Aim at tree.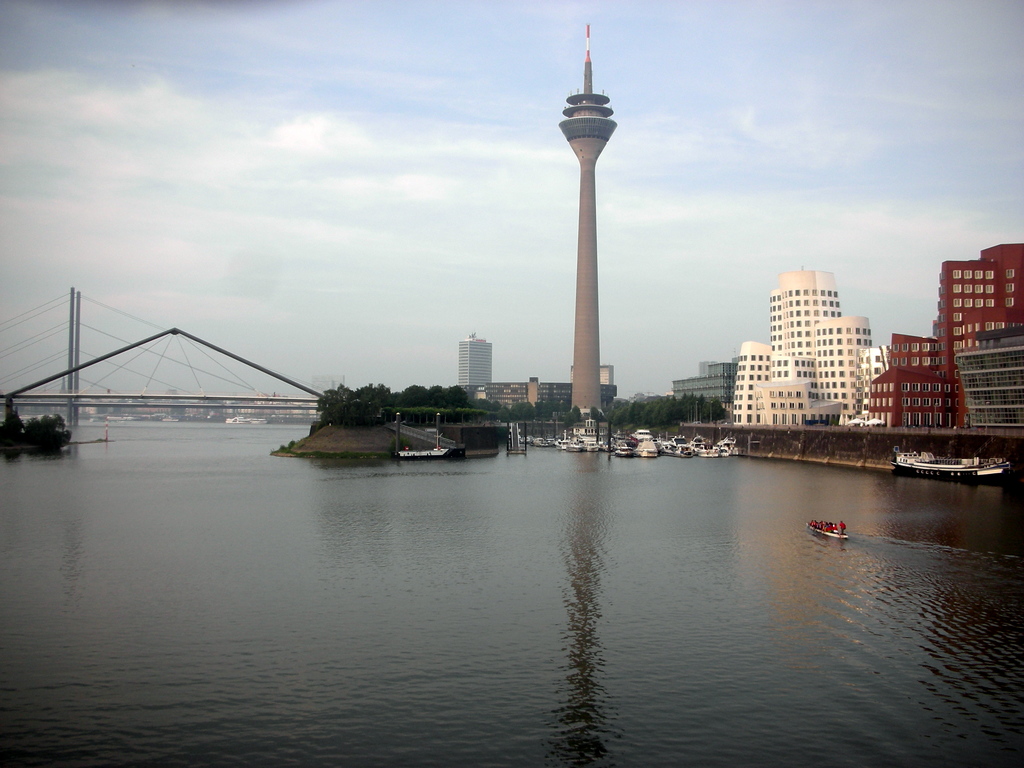
Aimed at (508, 408, 532, 420).
